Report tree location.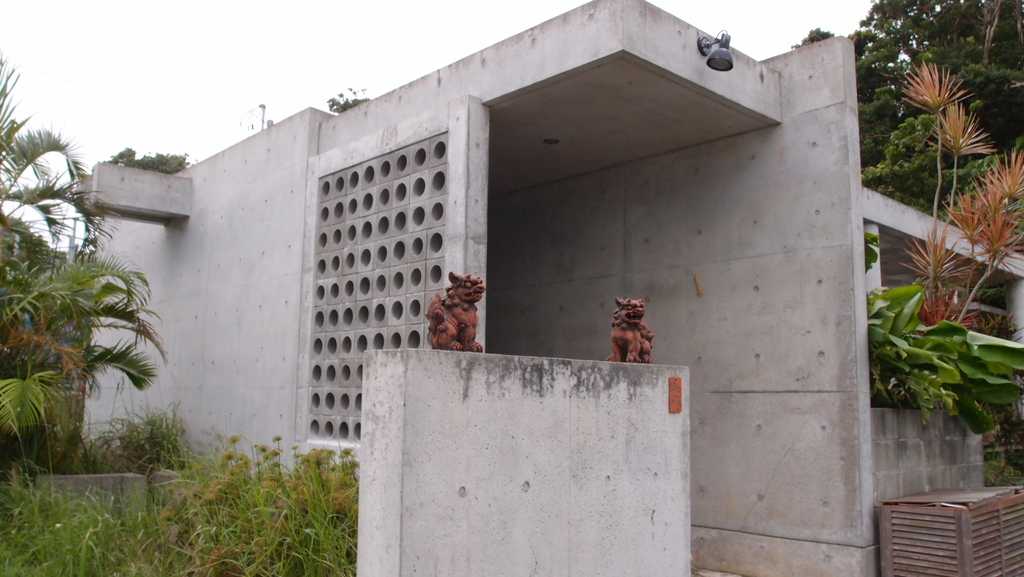
Report: rect(325, 84, 372, 115).
